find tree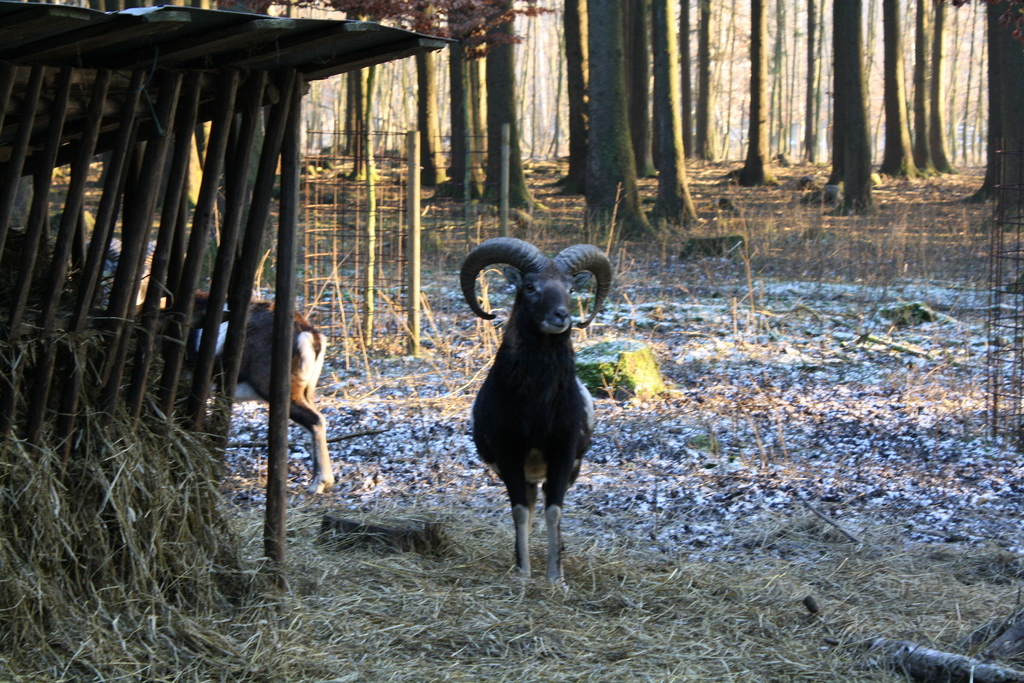
{"left": 913, "top": 1, "right": 943, "bottom": 172}
